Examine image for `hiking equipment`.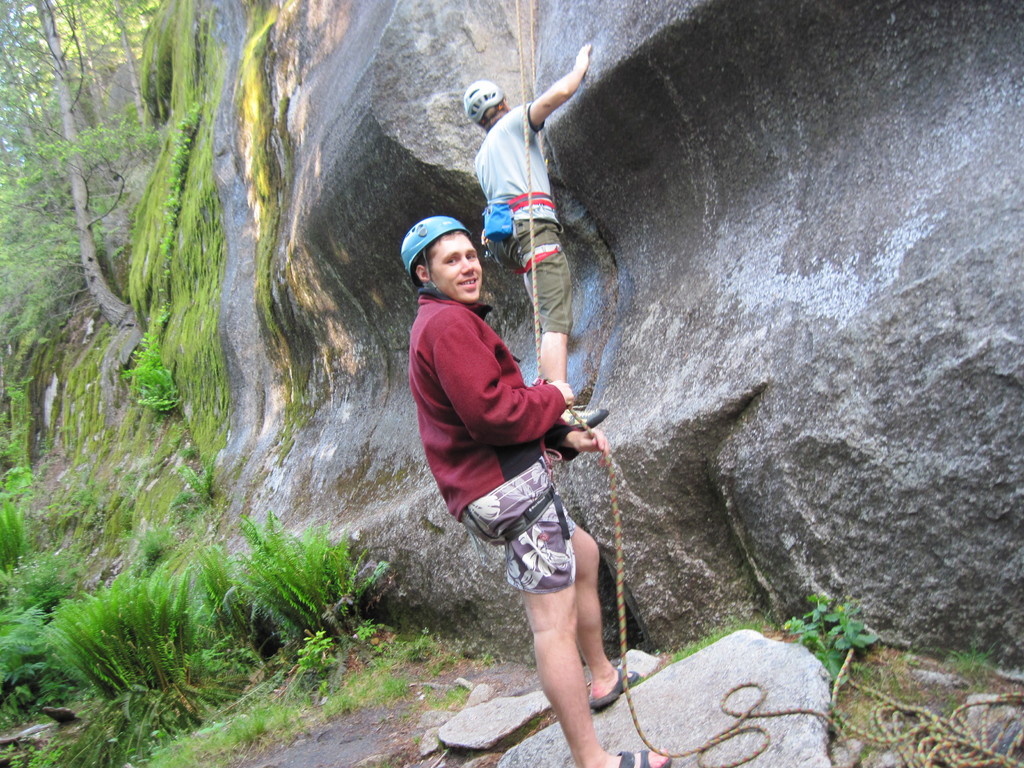
Examination result: [388, 211, 468, 296].
